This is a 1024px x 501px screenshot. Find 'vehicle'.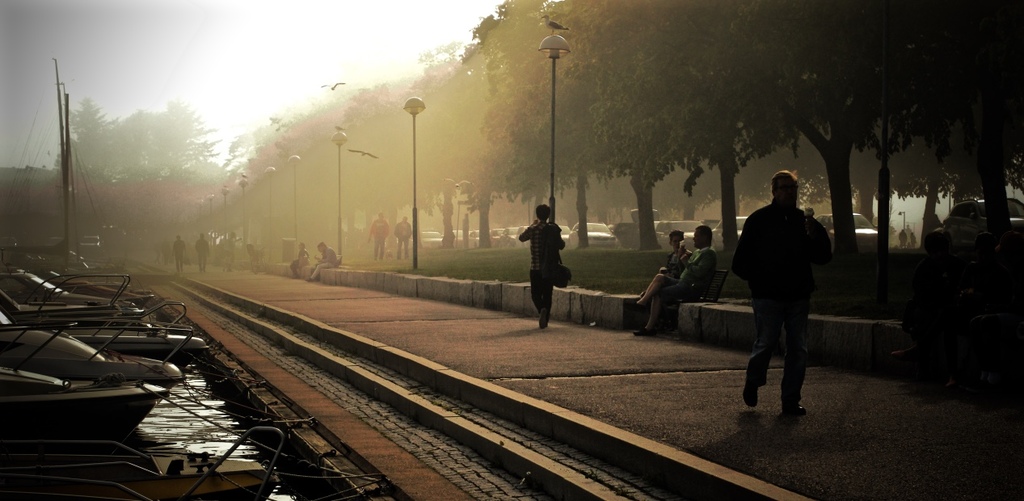
Bounding box: bbox=(0, 262, 141, 318).
